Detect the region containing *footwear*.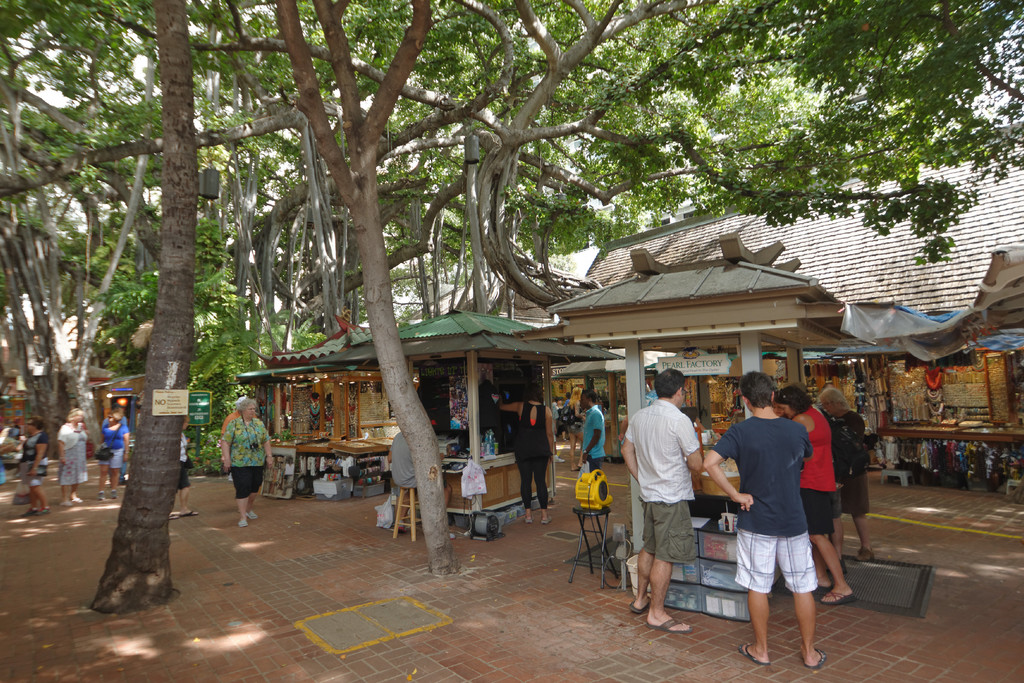
l=40, t=504, r=50, b=515.
